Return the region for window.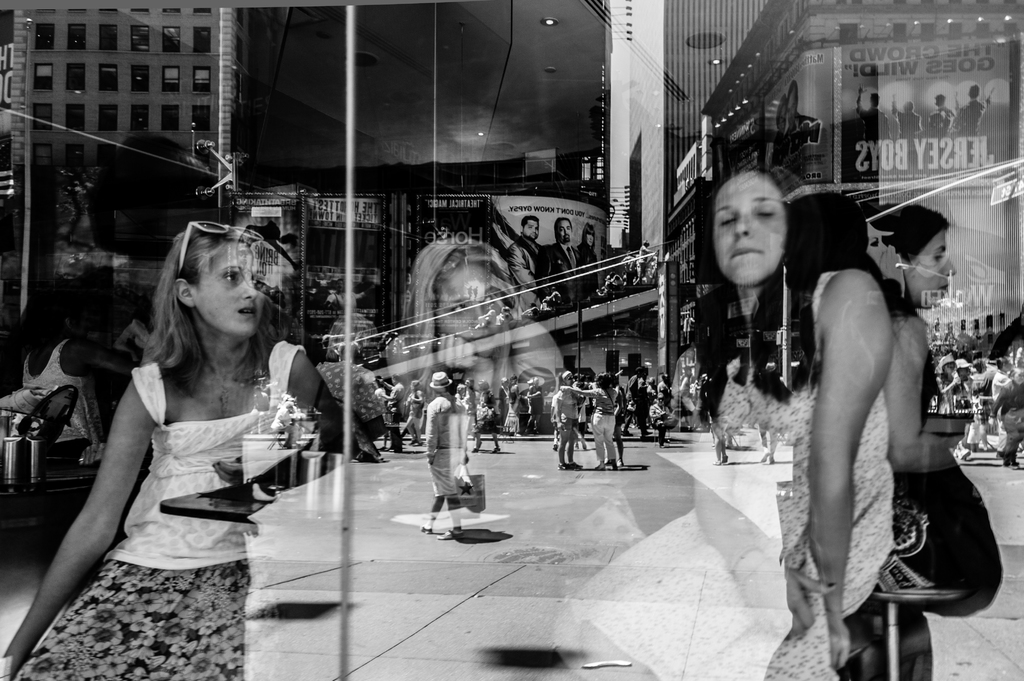
region(28, 24, 61, 52).
